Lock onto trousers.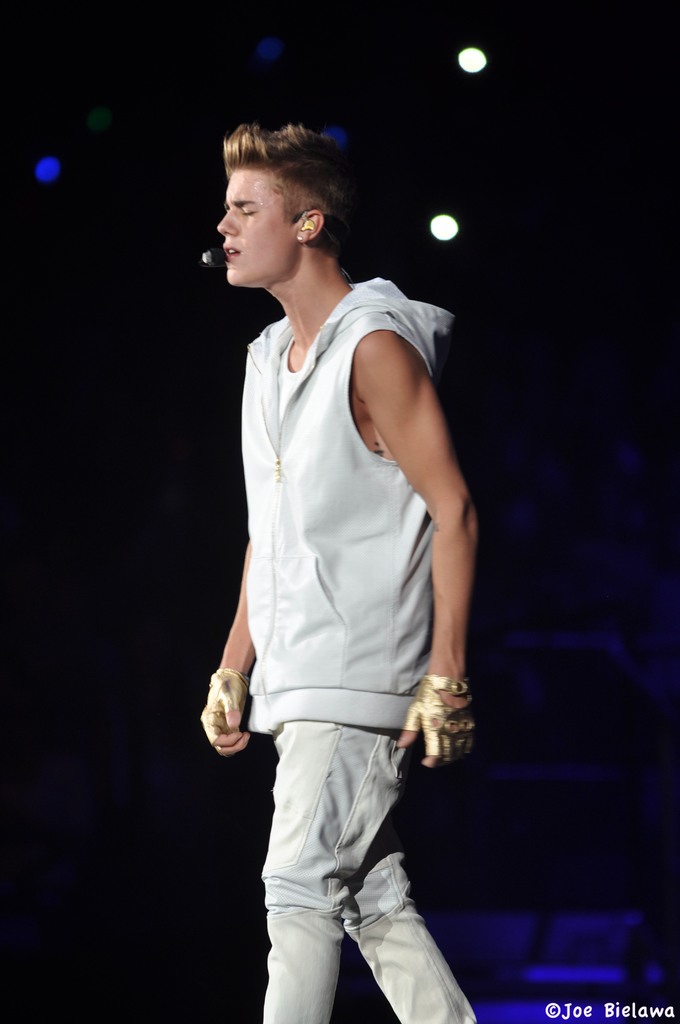
Locked: box=[260, 719, 474, 1023].
